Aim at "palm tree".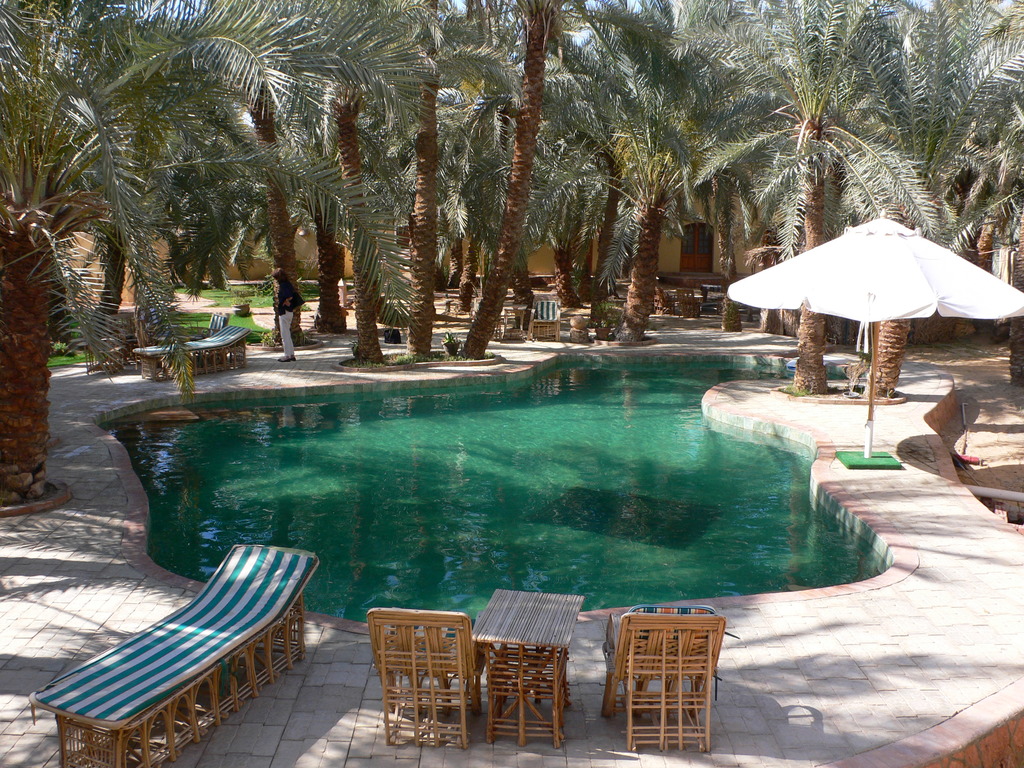
Aimed at bbox=[320, 0, 431, 375].
